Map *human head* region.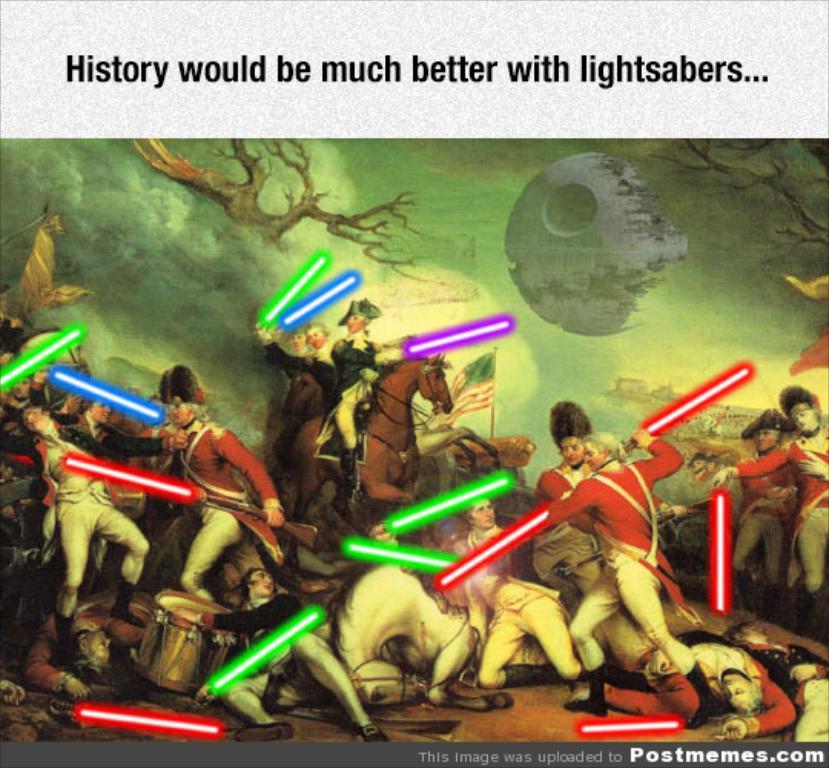
Mapped to 586,432,614,467.
